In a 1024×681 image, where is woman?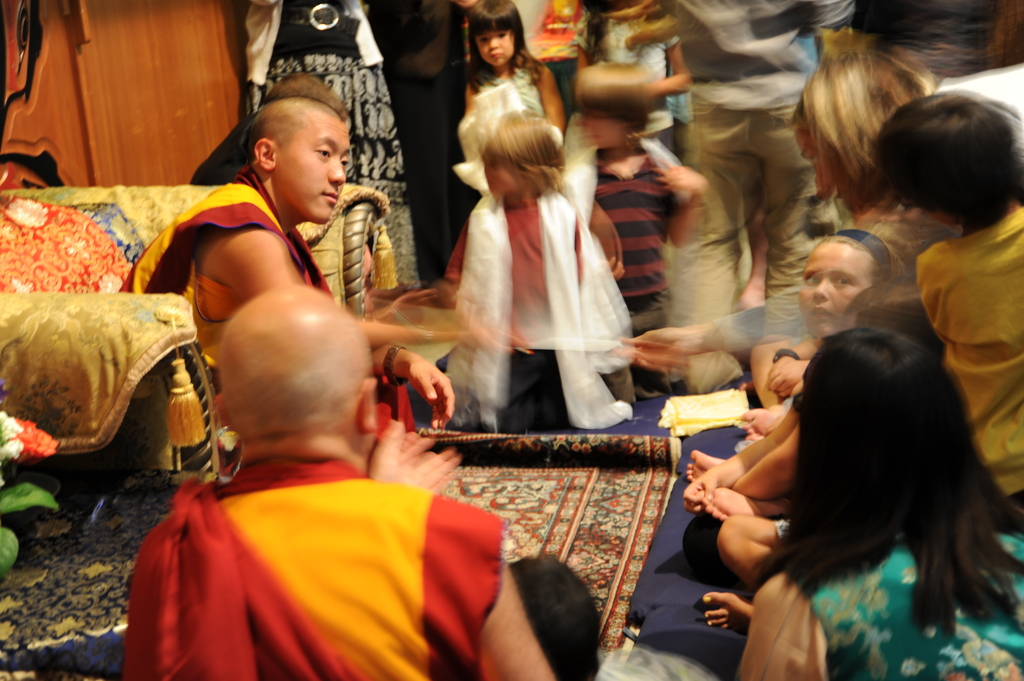
x1=742, y1=332, x2=1023, y2=680.
